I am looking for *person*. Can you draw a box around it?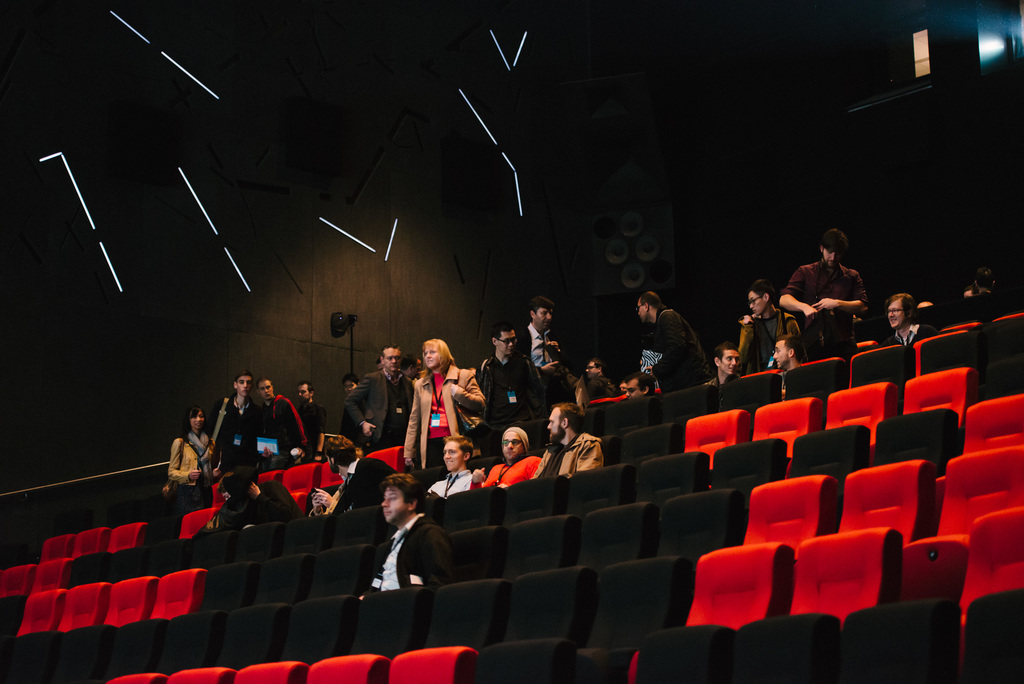
Sure, the bounding box is bbox=(542, 339, 575, 396).
